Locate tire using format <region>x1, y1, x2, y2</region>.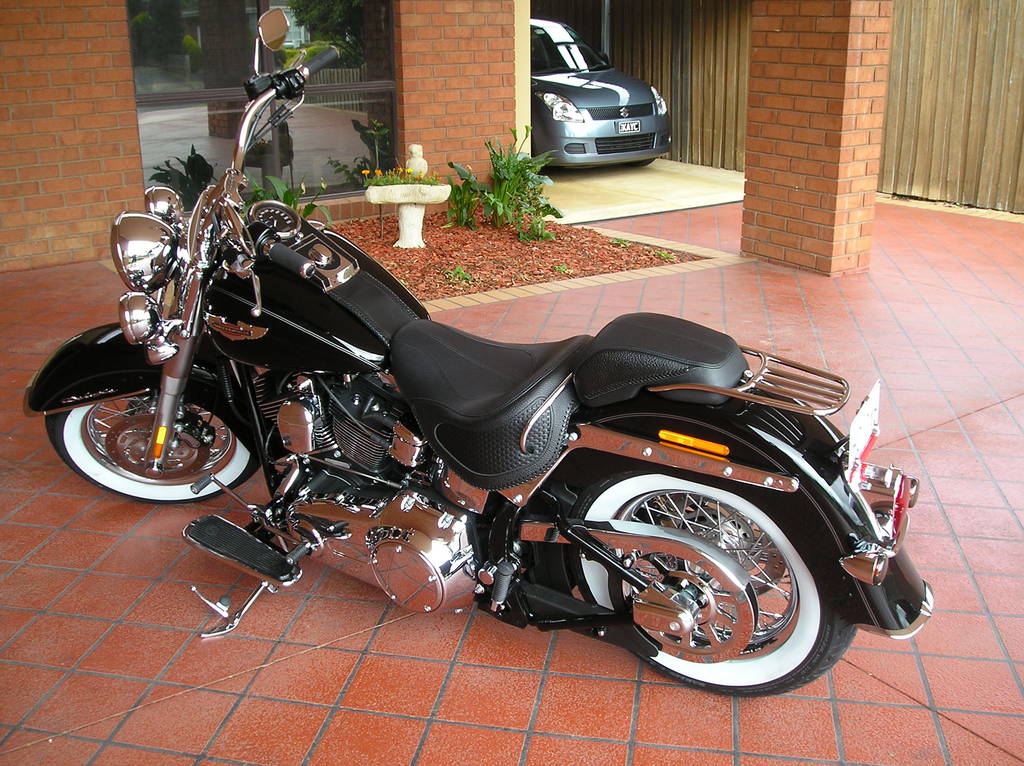
<region>557, 418, 851, 705</region>.
